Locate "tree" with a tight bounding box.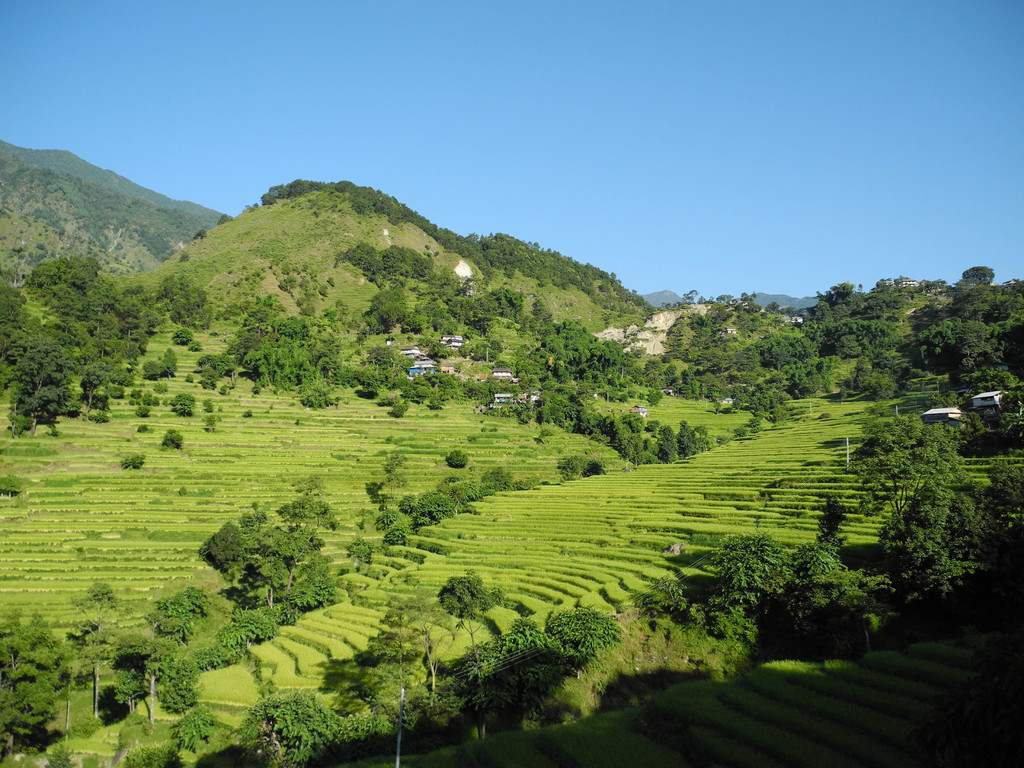
bbox(846, 417, 981, 534).
